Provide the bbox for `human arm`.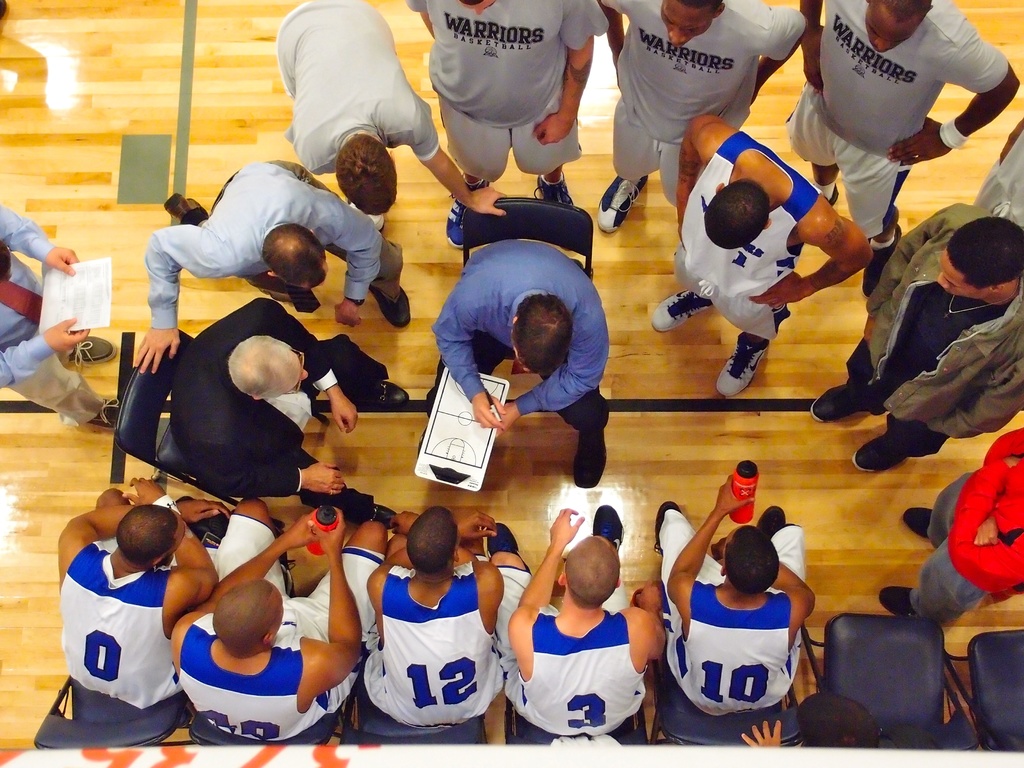
crop(531, 0, 595, 145).
